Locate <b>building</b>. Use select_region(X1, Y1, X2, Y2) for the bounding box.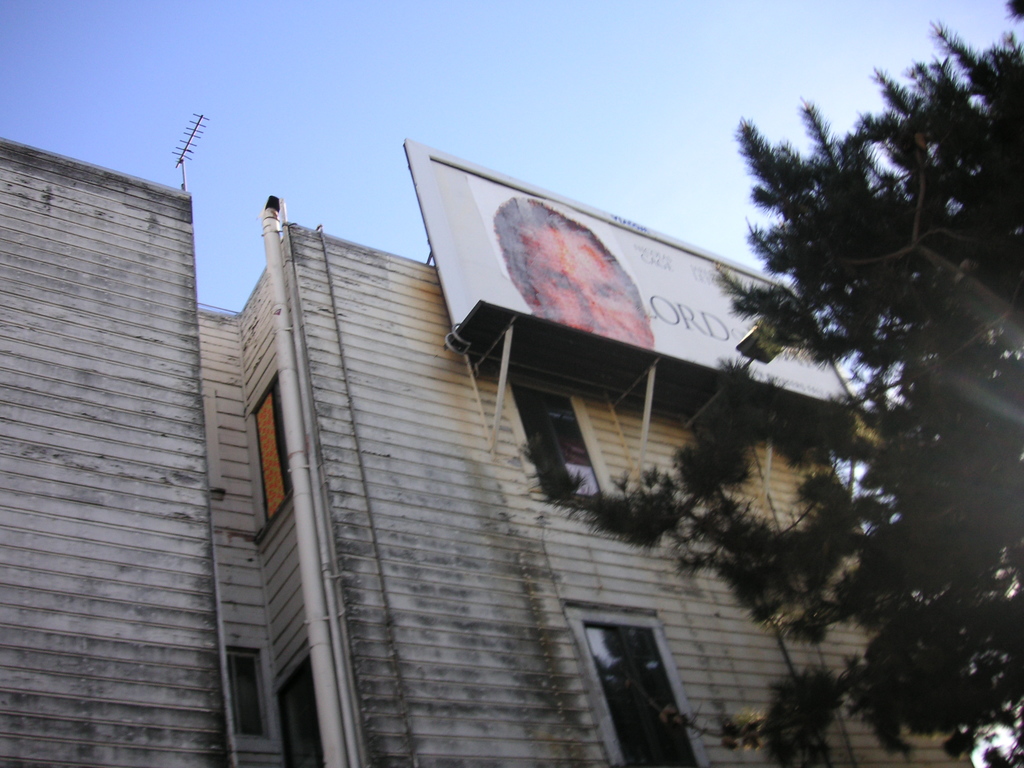
select_region(0, 134, 981, 767).
